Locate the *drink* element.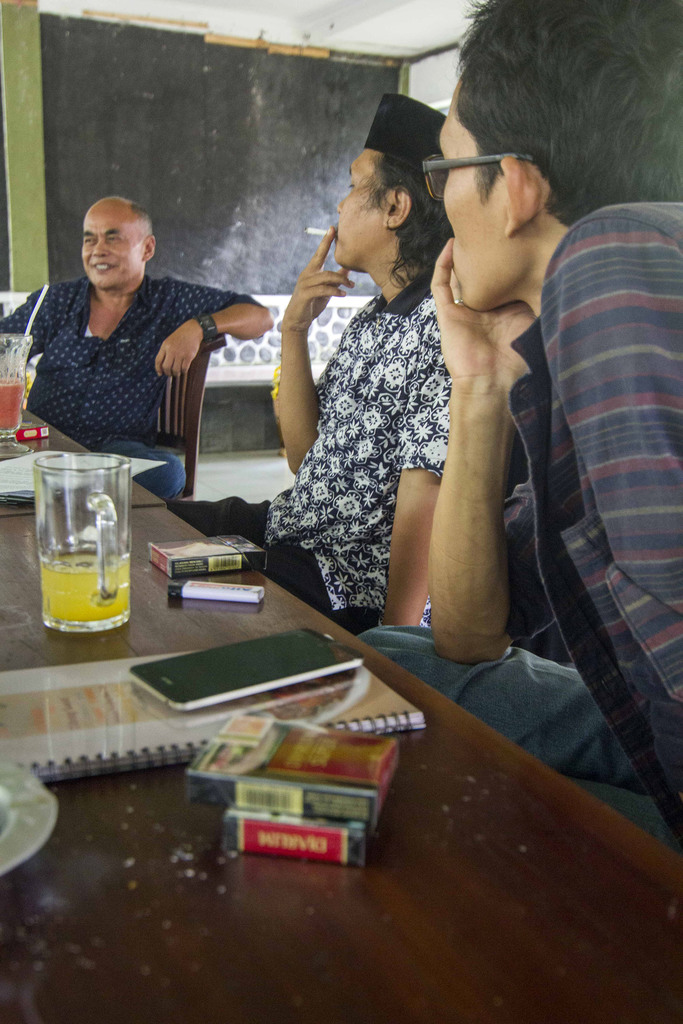
Element bbox: <bbox>29, 440, 131, 629</bbox>.
